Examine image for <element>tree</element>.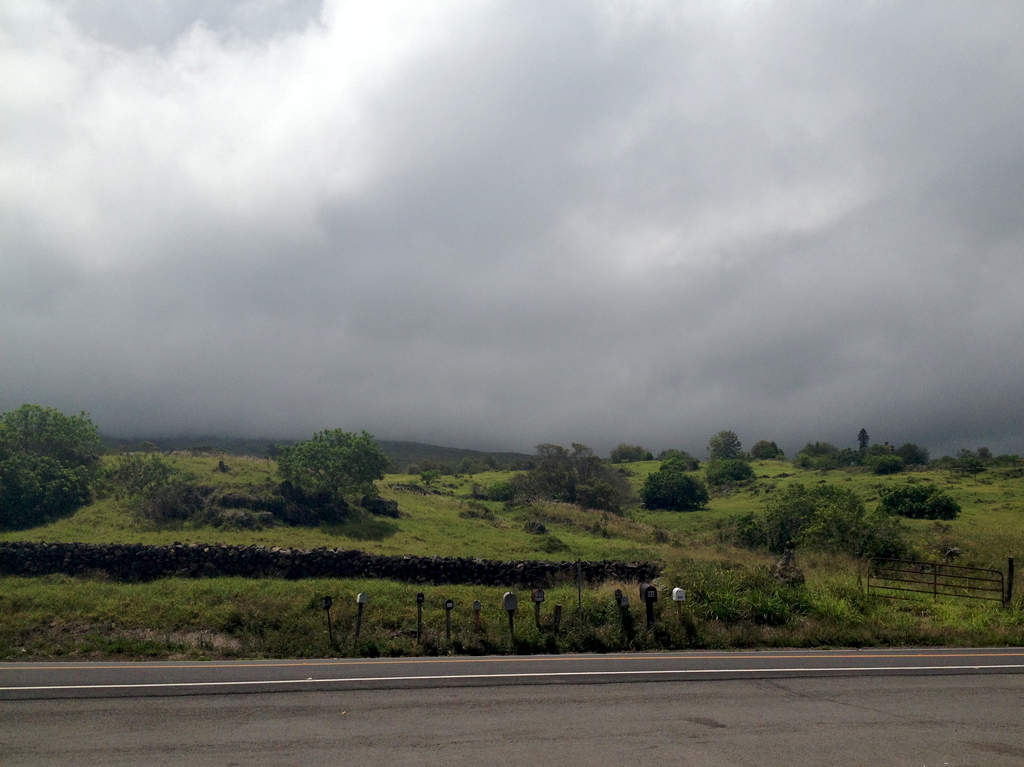
Examination result: bbox(656, 447, 701, 470).
